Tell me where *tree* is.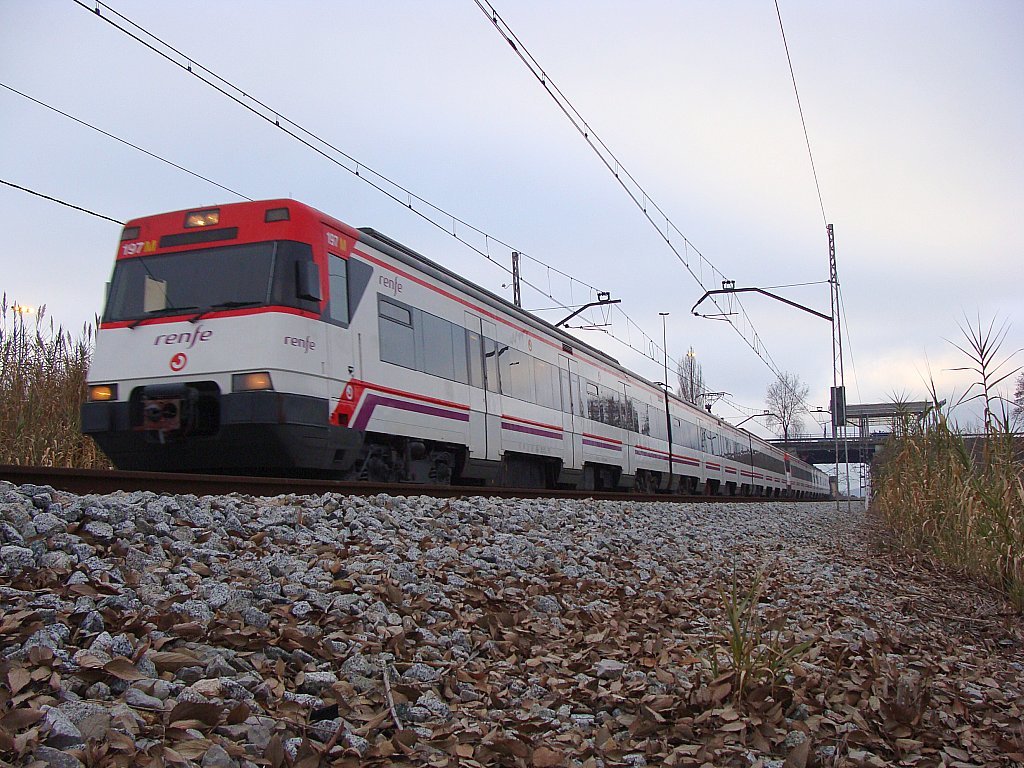
*tree* is at (x1=670, y1=350, x2=708, y2=406).
